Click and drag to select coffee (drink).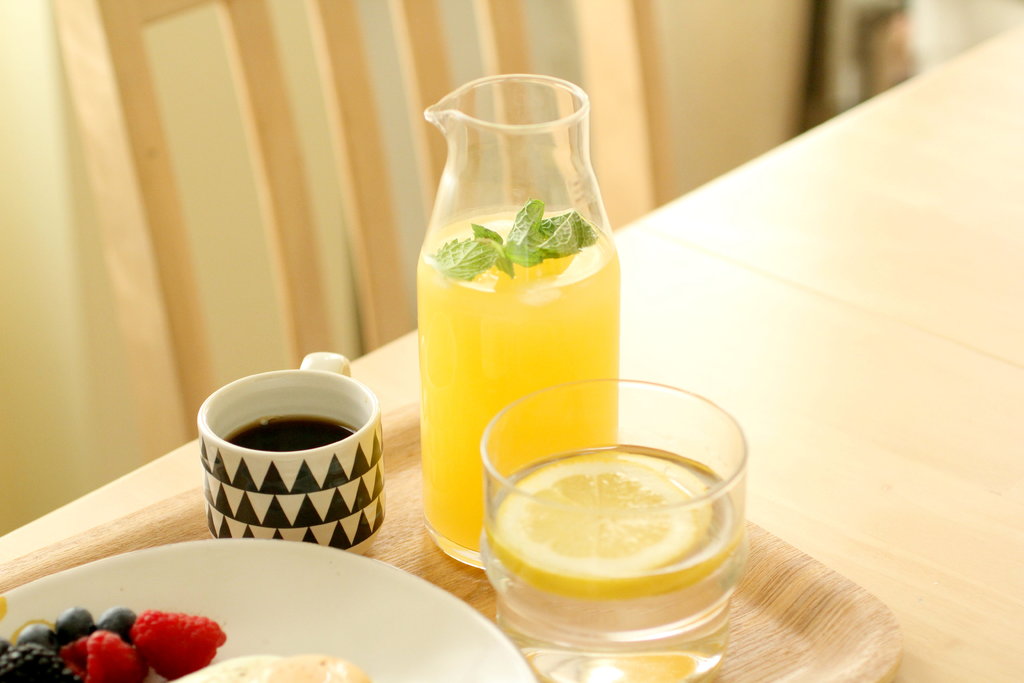
Selection: pyautogui.locateOnScreen(200, 368, 396, 571).
